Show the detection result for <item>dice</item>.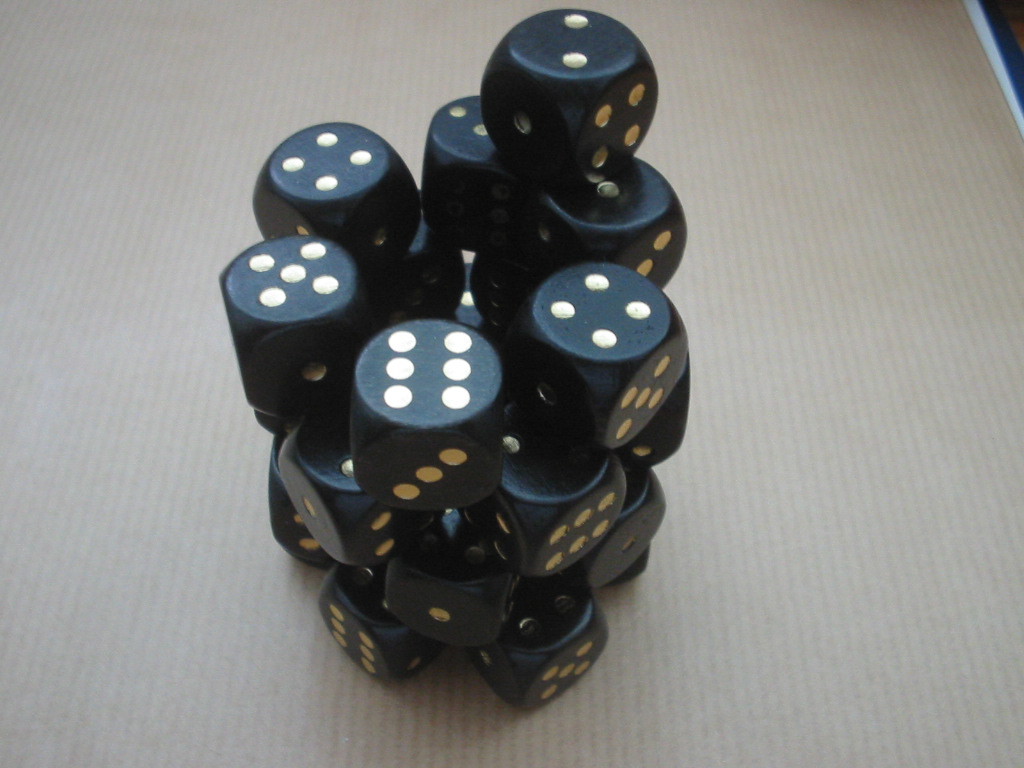
<region>480, 8, 658, 175</region>.
